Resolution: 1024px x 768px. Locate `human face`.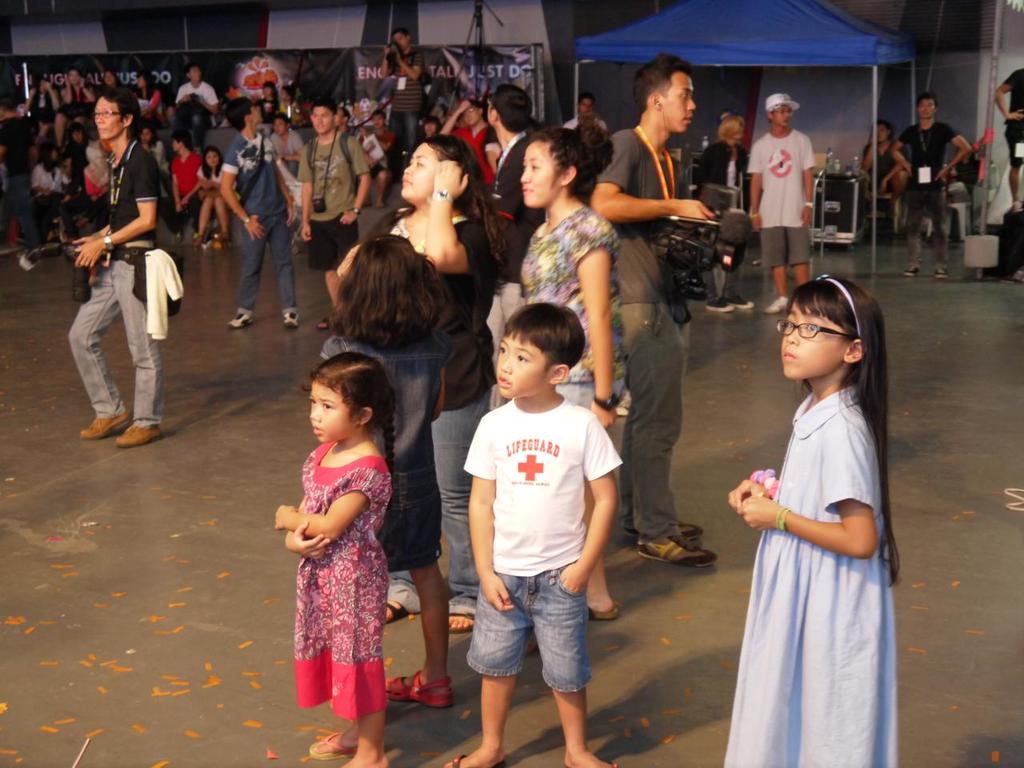
l=308, t=380, r=358, b=442.
